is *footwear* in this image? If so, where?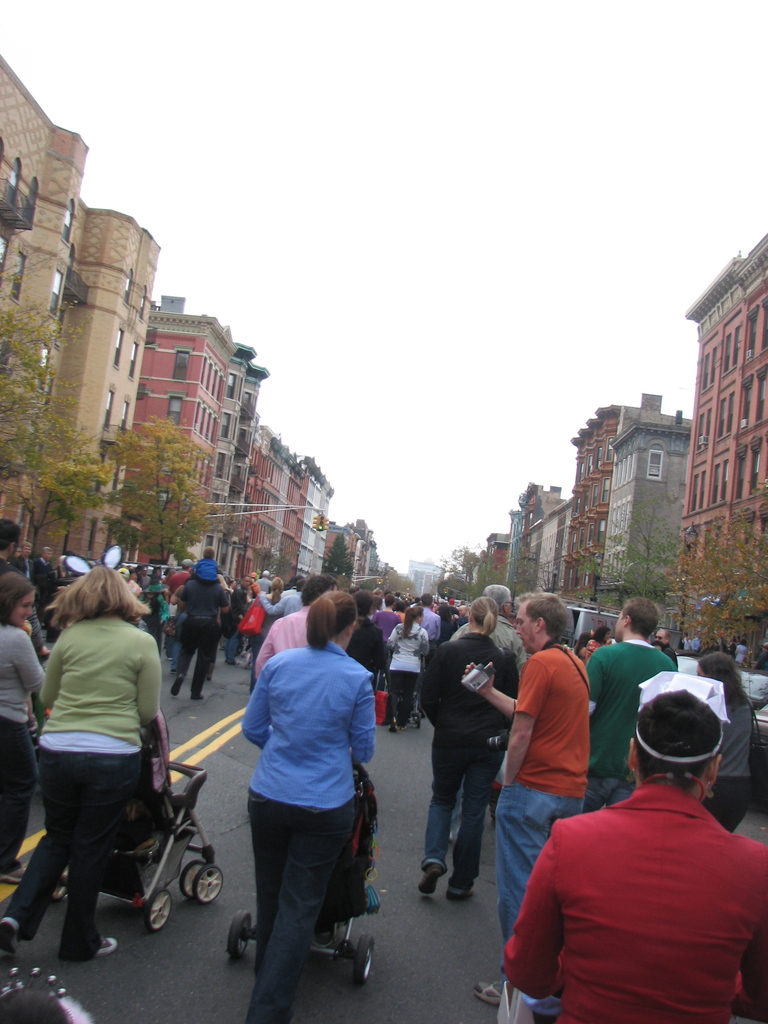
Yes, at bbox(81, 937, 123, 958).
